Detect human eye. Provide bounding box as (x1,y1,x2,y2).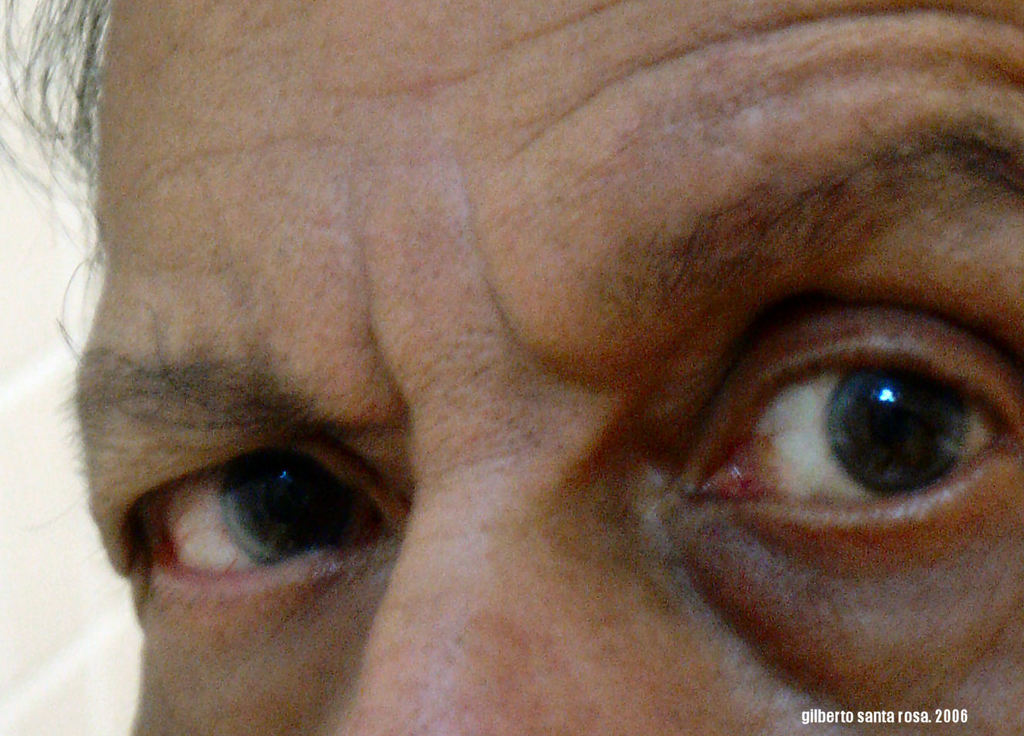
(109,437,403,617).
